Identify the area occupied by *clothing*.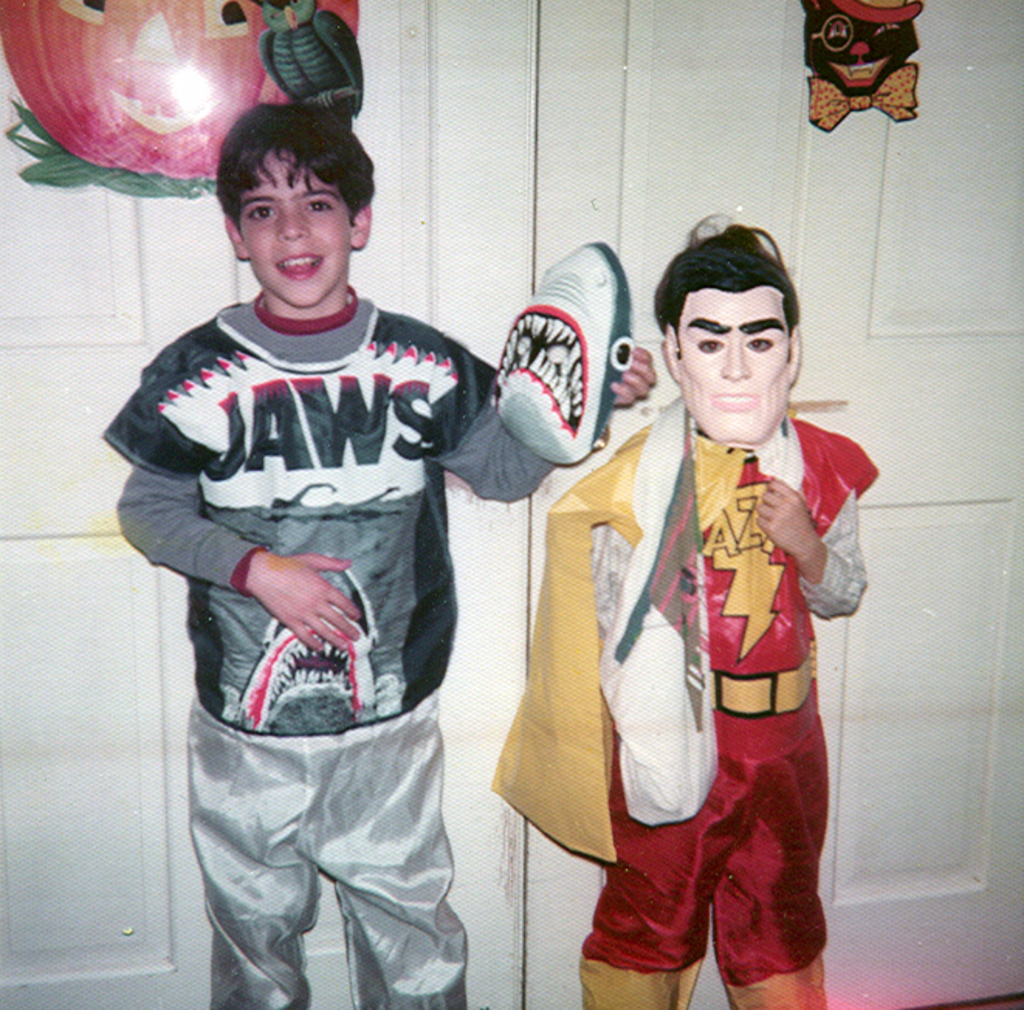
Area: left=603, top=353, right=858, bottom=990.
